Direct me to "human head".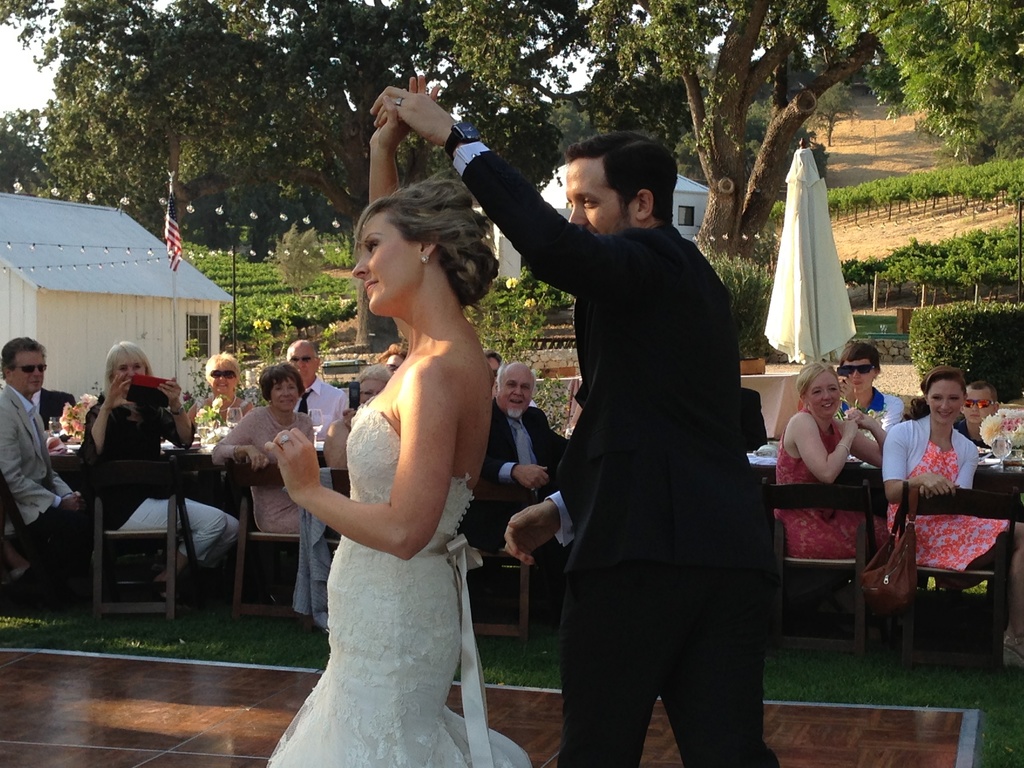
Direction: <region>920, 362, 970, 422</region>.
